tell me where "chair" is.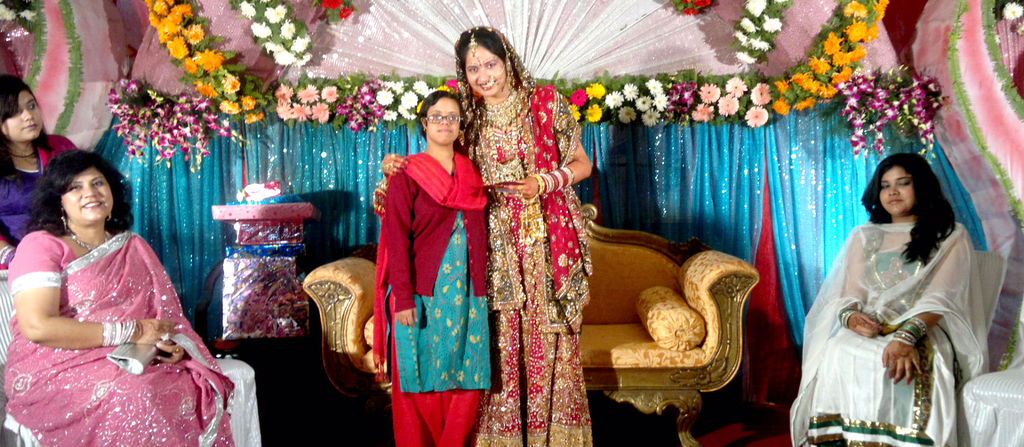
"chair" is at (849, 244, 1011, 446).
